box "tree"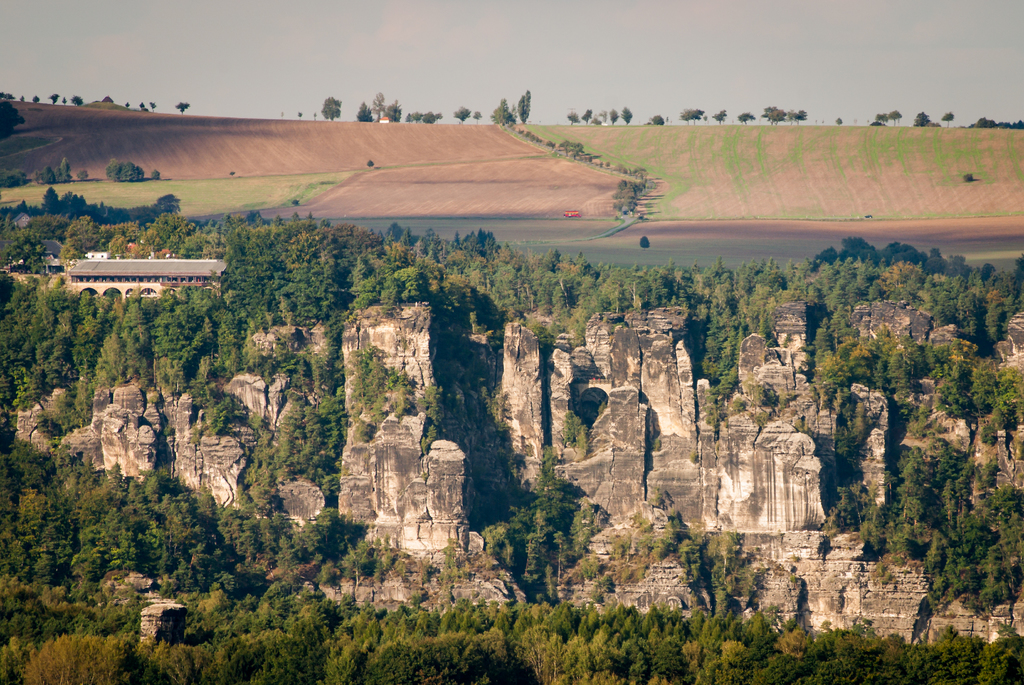
{"x1": 68, "y1": 90, "x2": 84, "y2": 106}
